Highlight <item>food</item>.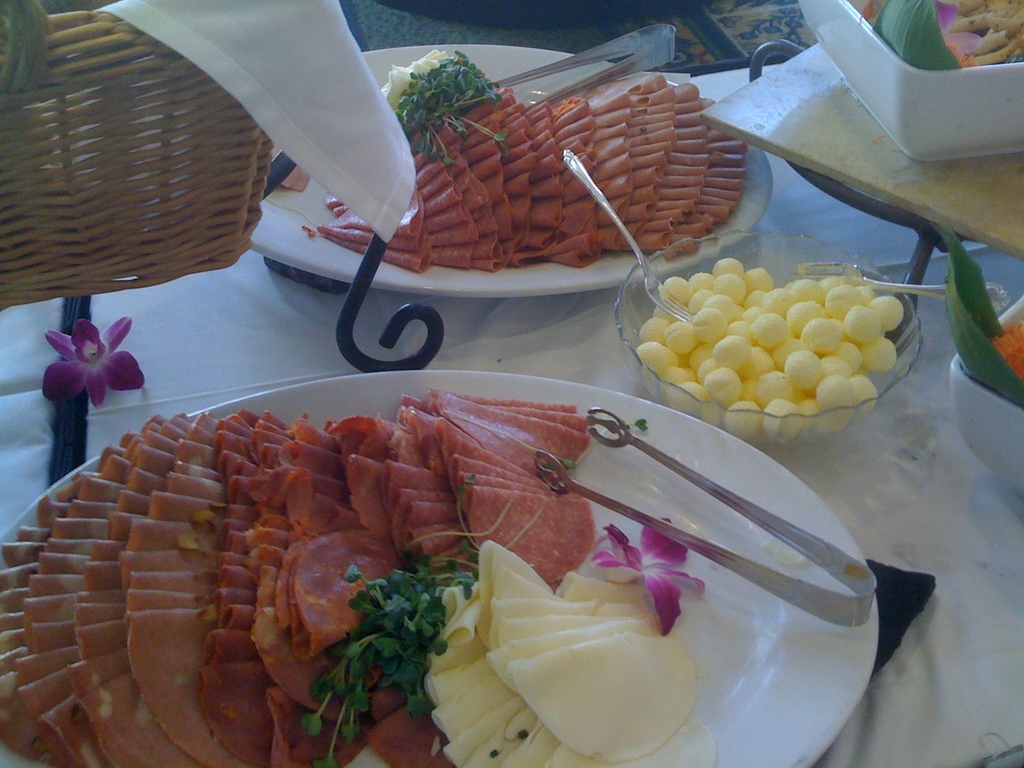
Highlighted region: (0, 382, 715, 767).
